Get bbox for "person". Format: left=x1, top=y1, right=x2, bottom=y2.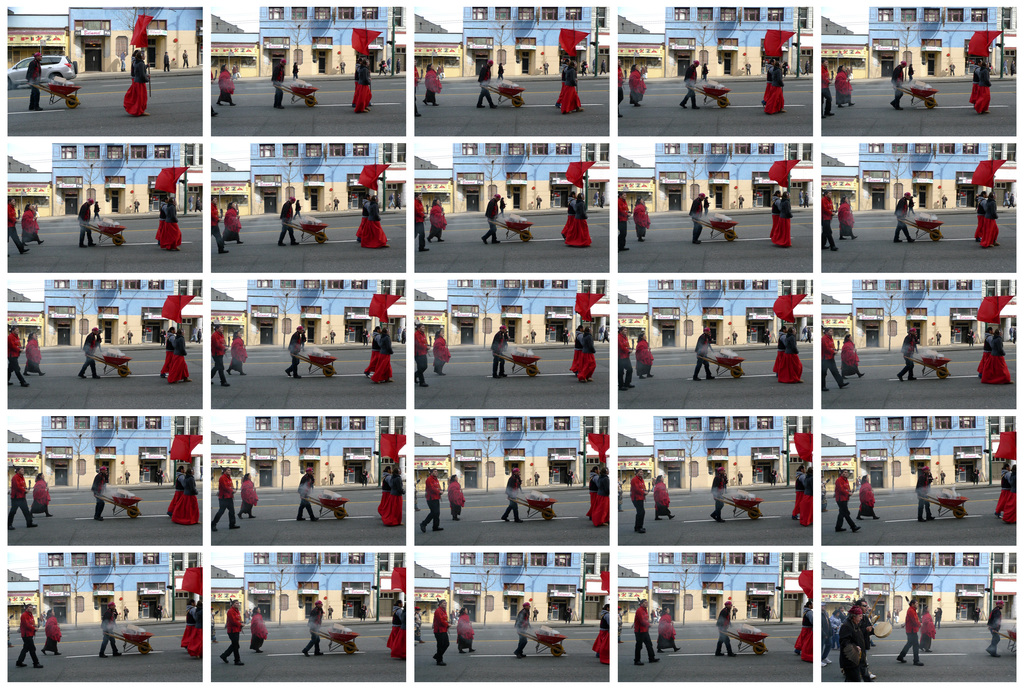
left=93, top=595, right=120, bottom=657.
